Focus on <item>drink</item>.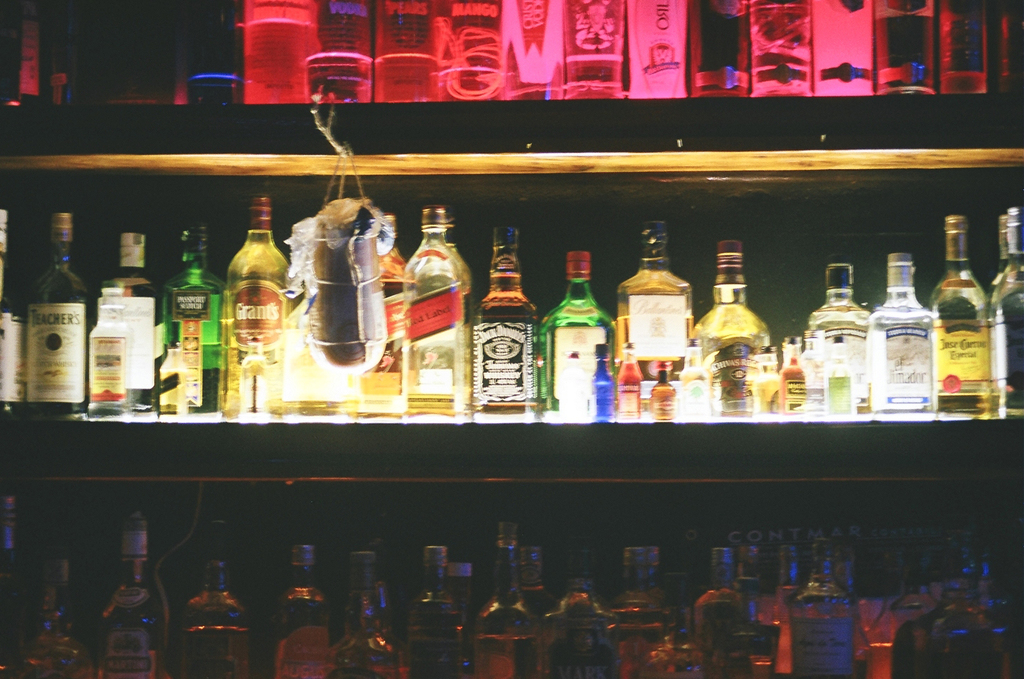
Focused at (19,14,43,104).
